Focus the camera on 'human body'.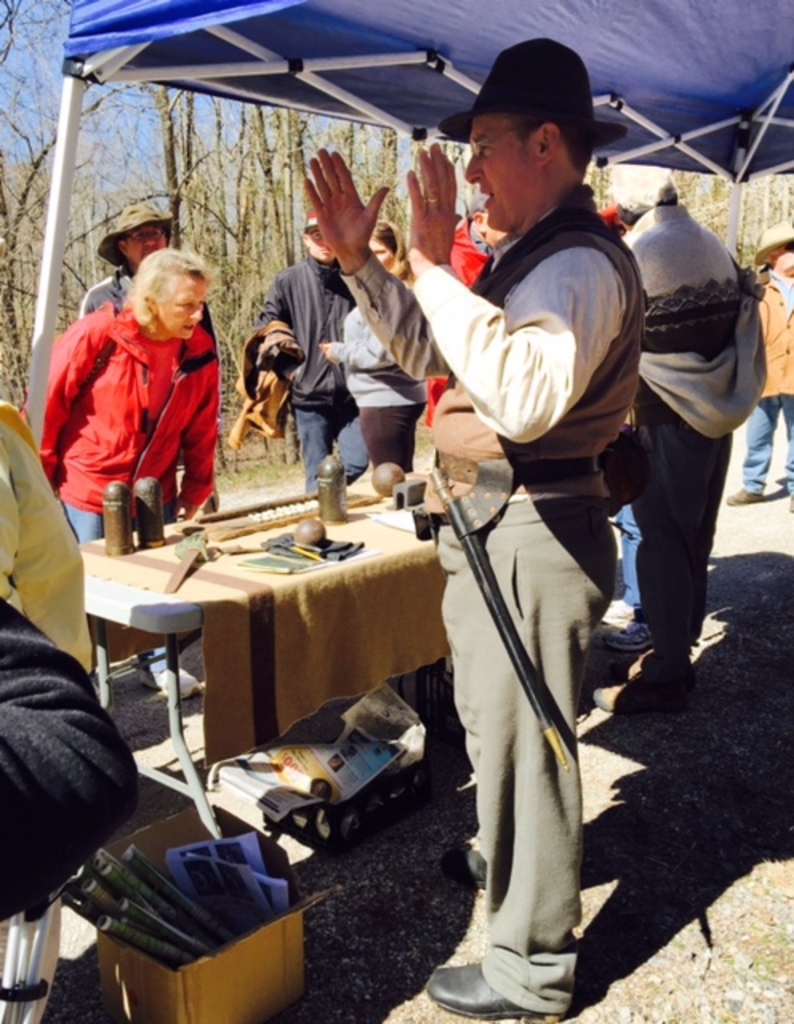
Focus region: crop(325, 214, 427, 461).
